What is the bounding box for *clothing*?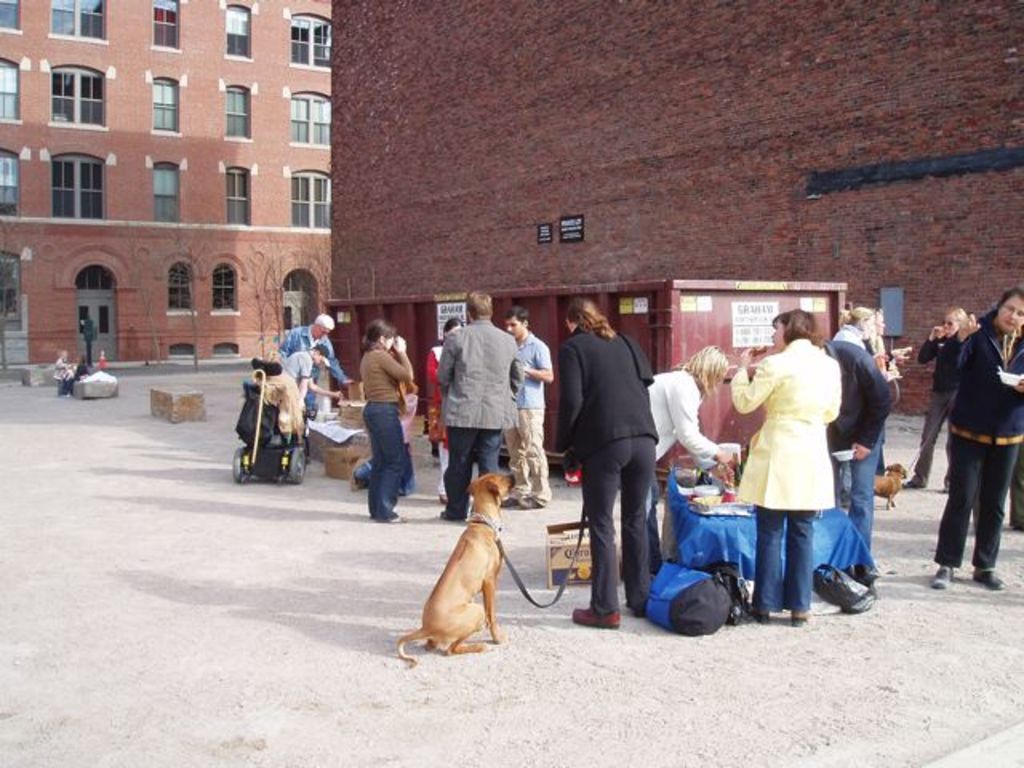
select_region(813, 323, 902, 536).
